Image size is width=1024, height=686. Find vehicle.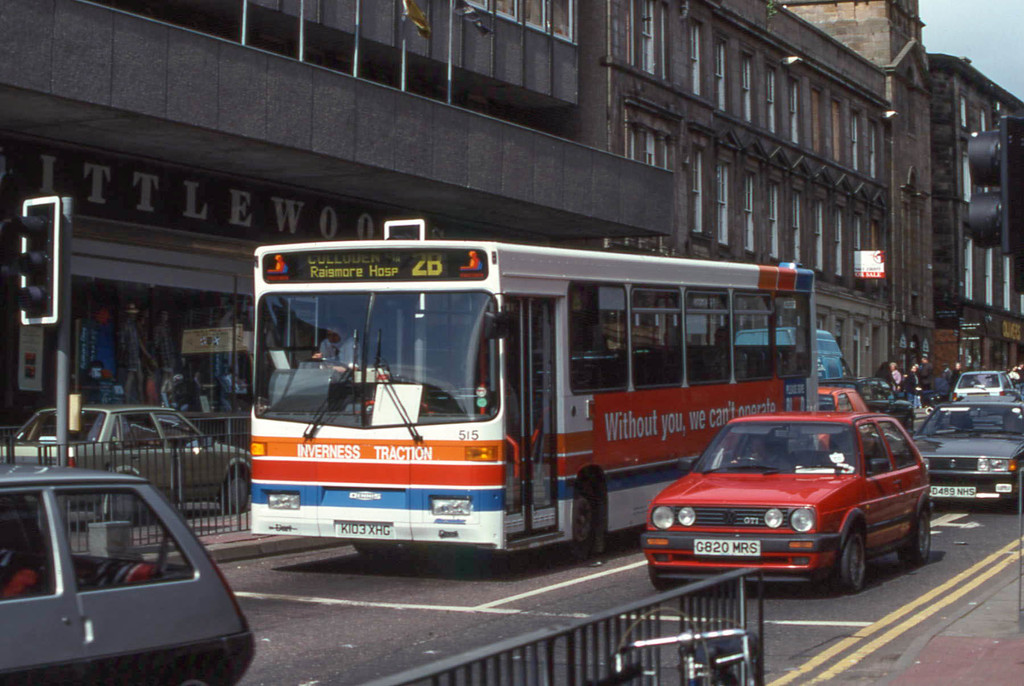
<bbox>641, 406, 934, 594</bbox>.
